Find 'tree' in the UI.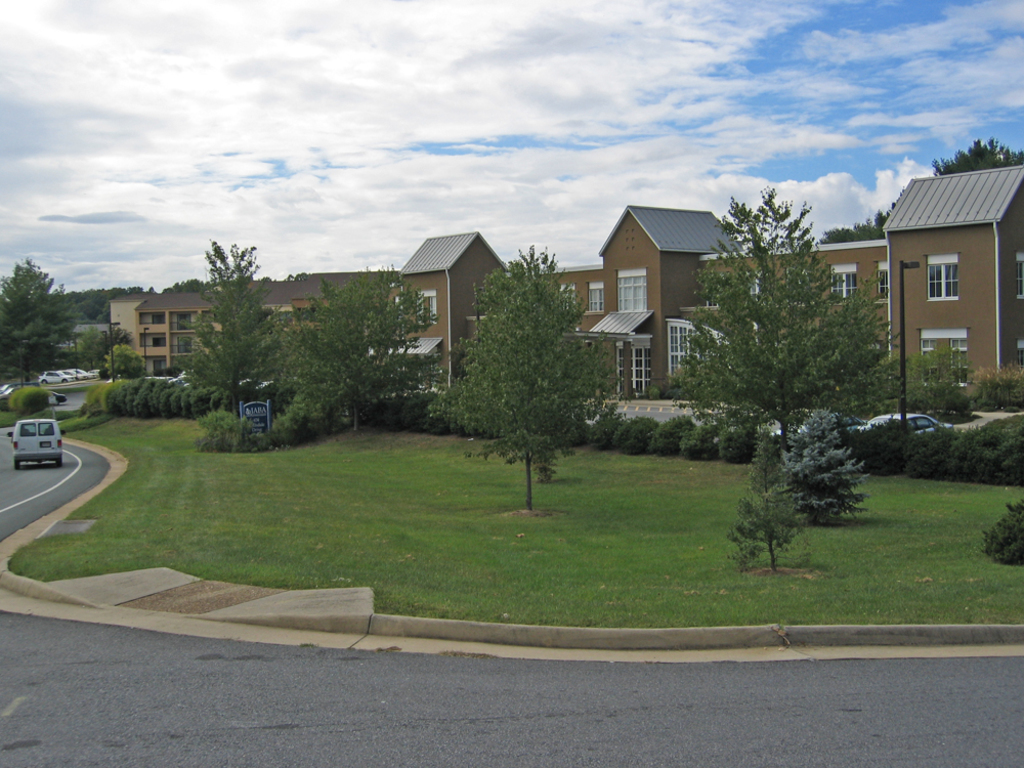
UI element at (x1=429, y1=243, x2=624, y2=479).
